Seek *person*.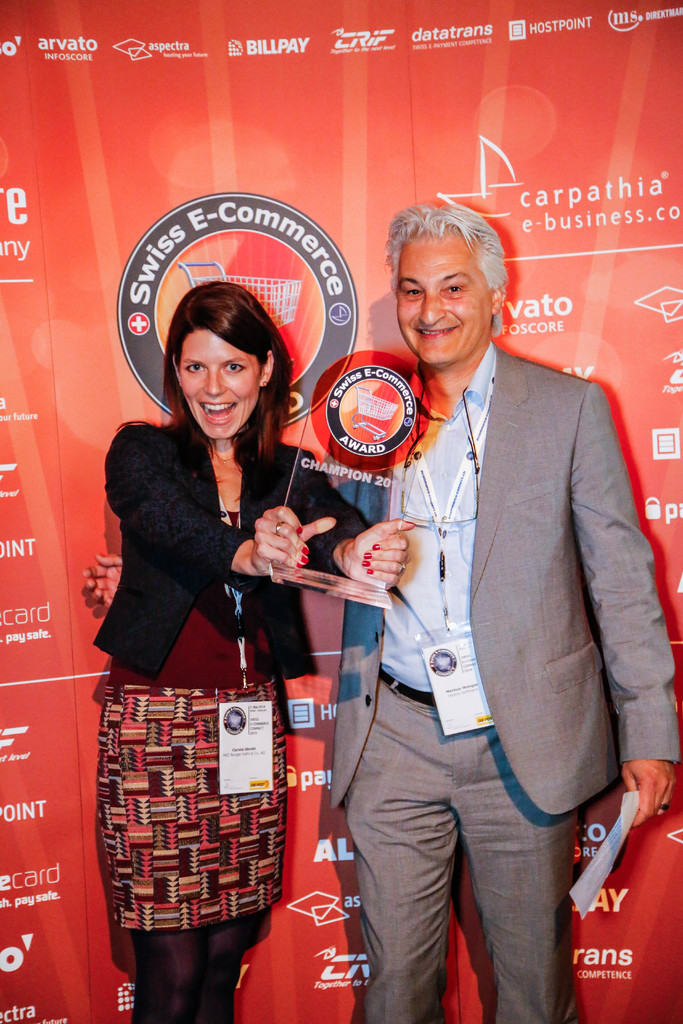
bbox=[81, 283, 420, 1023].
